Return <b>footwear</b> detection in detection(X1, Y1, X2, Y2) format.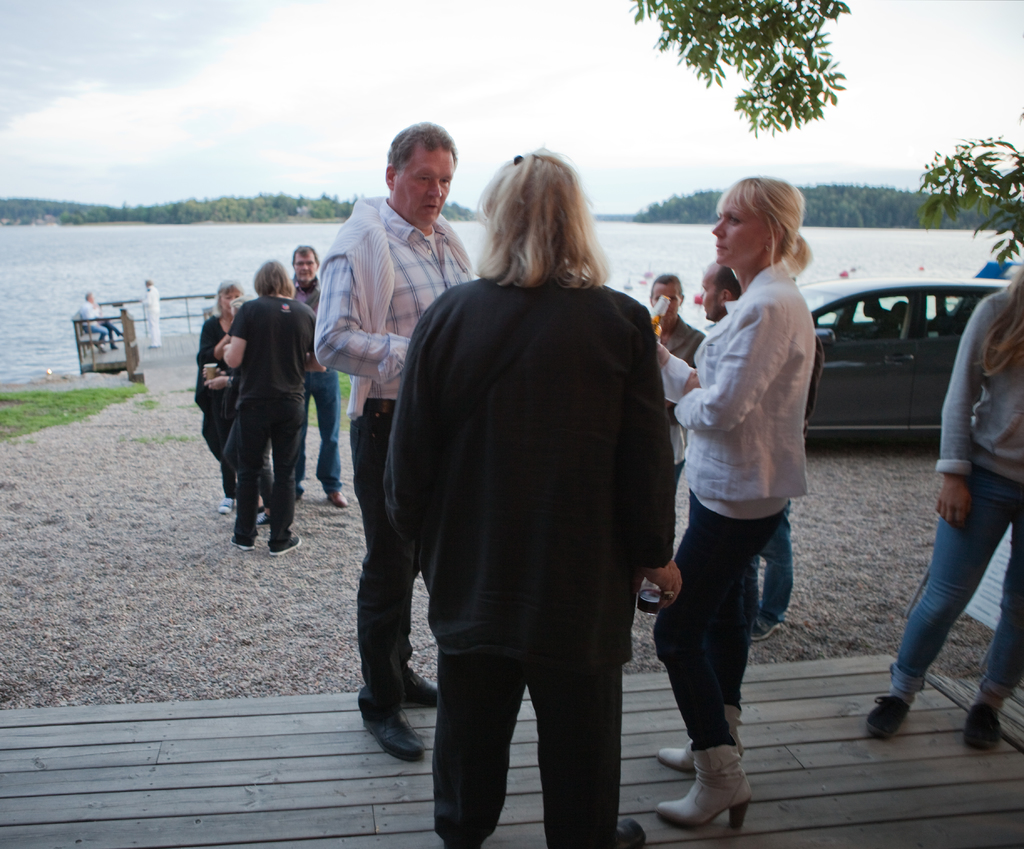
detection(864, 695, 916, 740).
